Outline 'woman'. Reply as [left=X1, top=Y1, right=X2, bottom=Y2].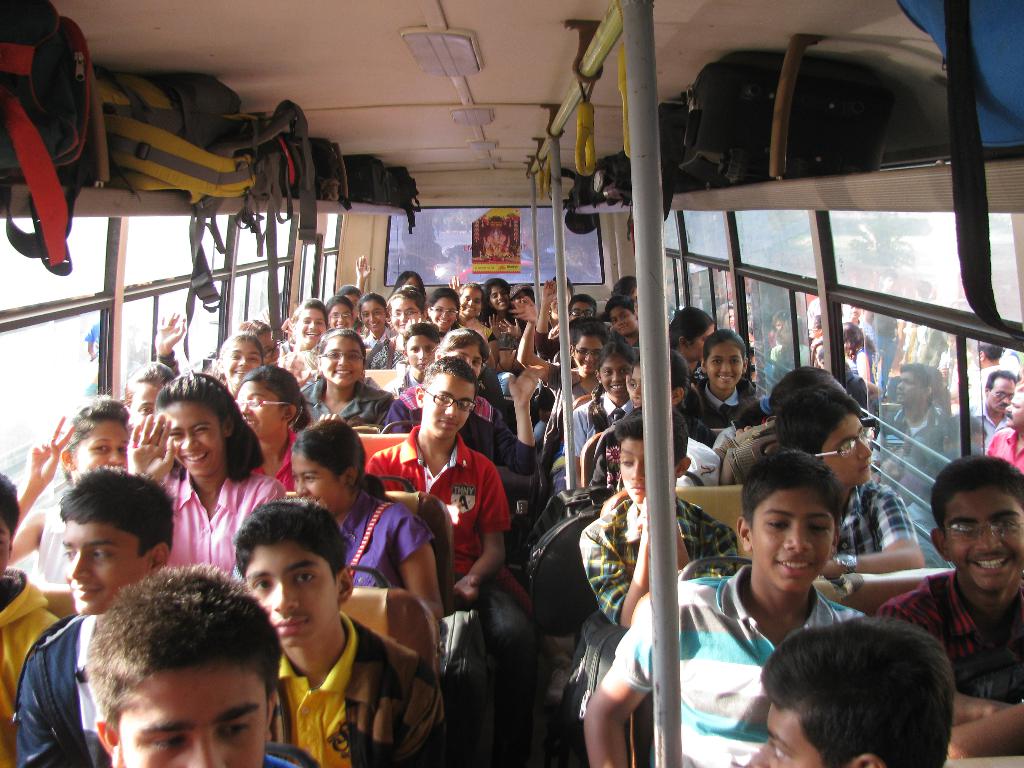
[left=842, top=319, right=878, bottom=387].
